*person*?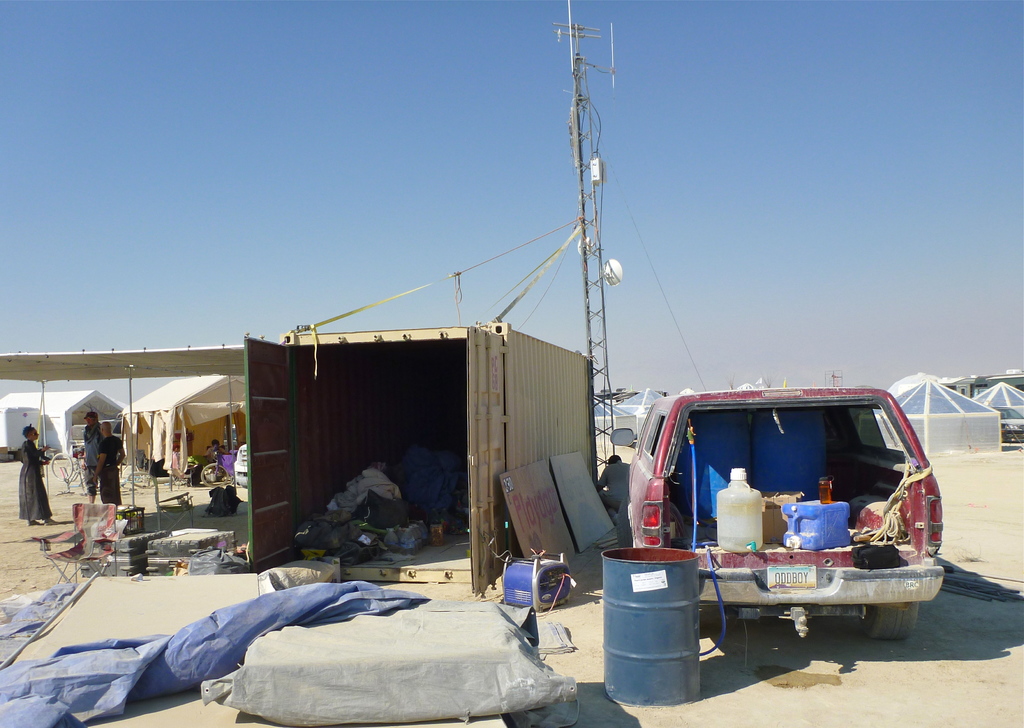
Rect(78, 408, 102, 499)
